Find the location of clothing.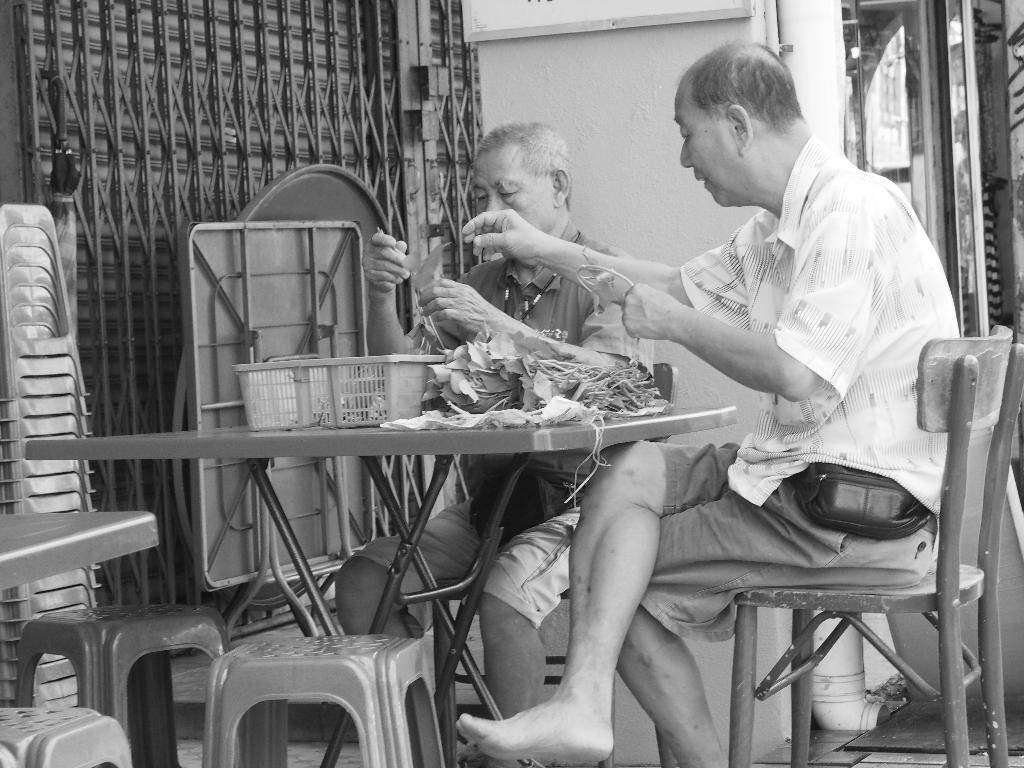
Location: [x1=678, y1=143, x2=962, y2=528].
